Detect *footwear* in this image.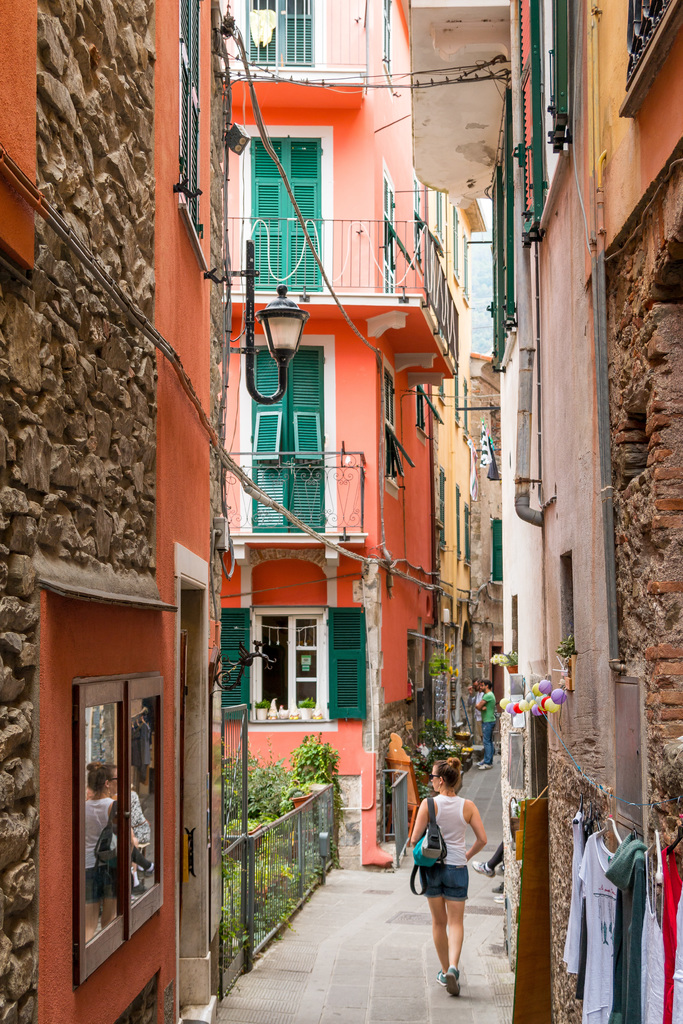
Detection: bbox=(490, 895, 504, 904).
